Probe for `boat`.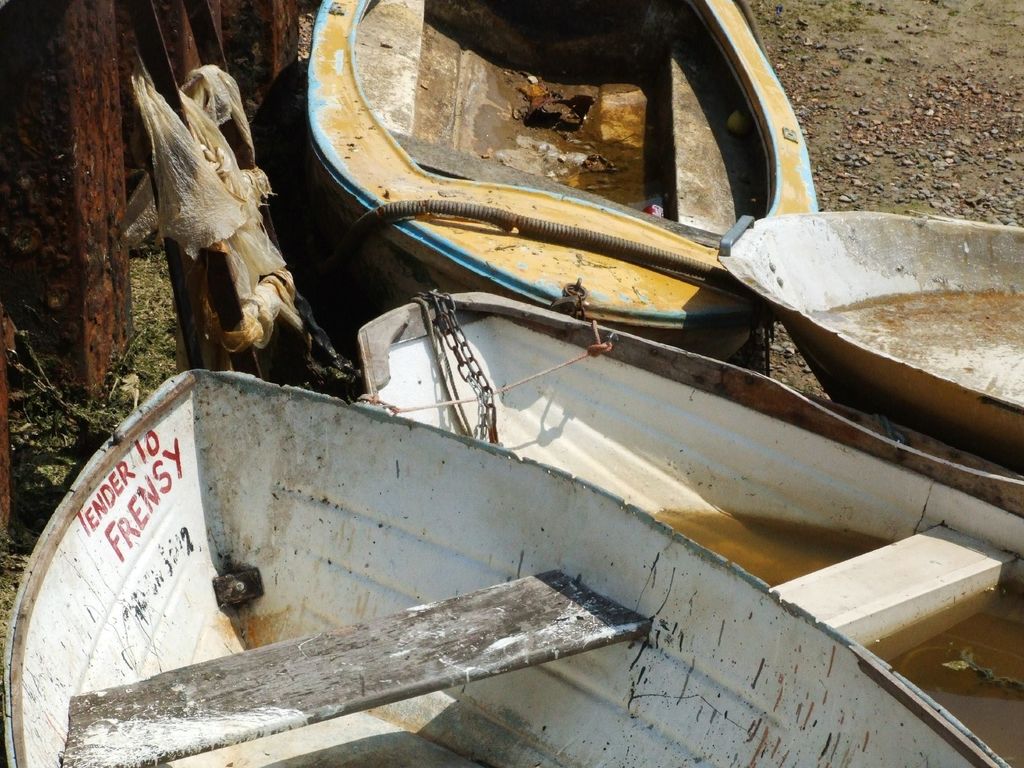
Probe result: <region>715, 209, 1023, 476</region>.
